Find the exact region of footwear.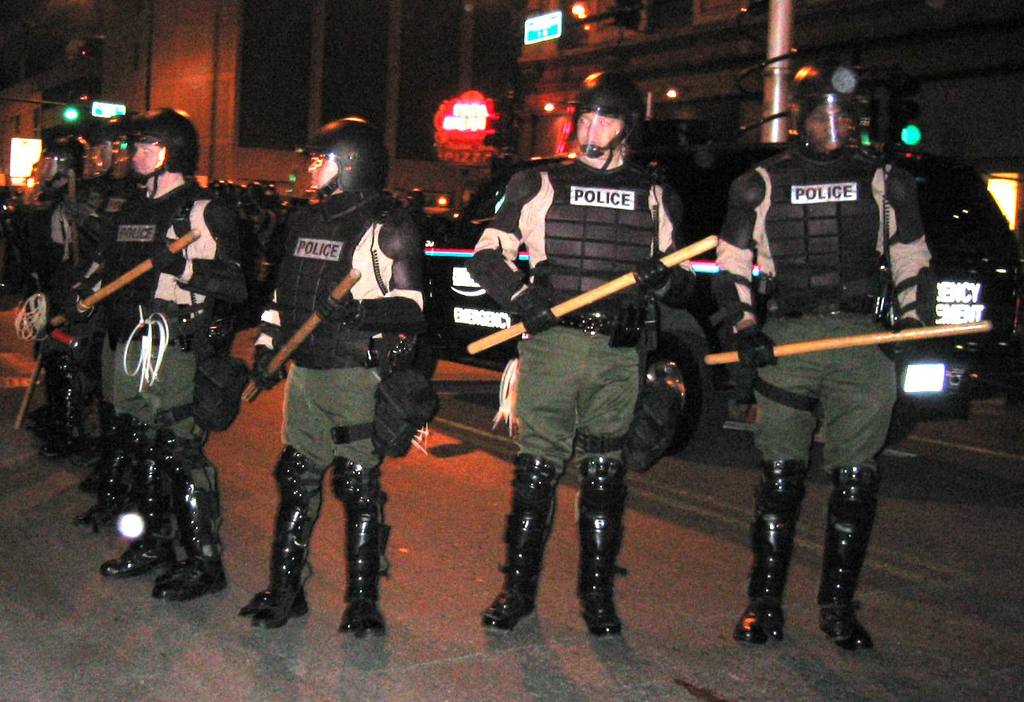
Exact region: box=[330, 455, 398, 636].
